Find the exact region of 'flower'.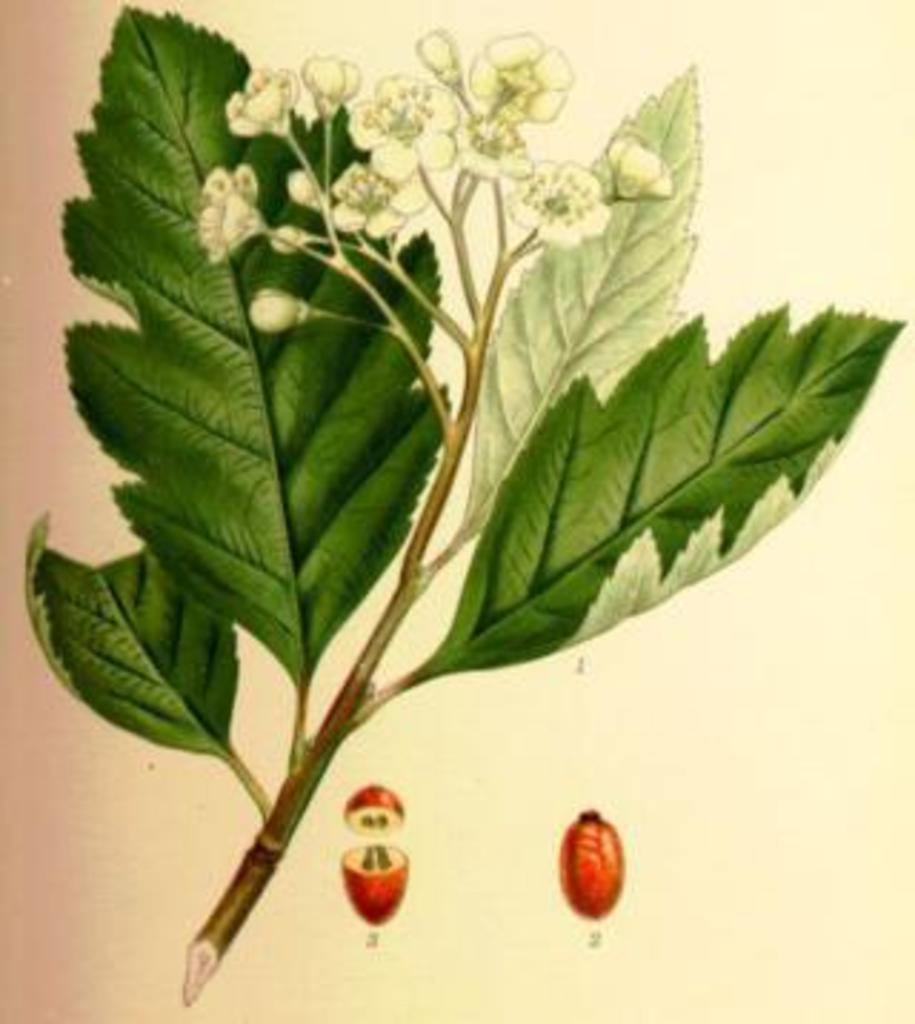
Exact region: x1=272, y1=223, x2=312, y2=255.
